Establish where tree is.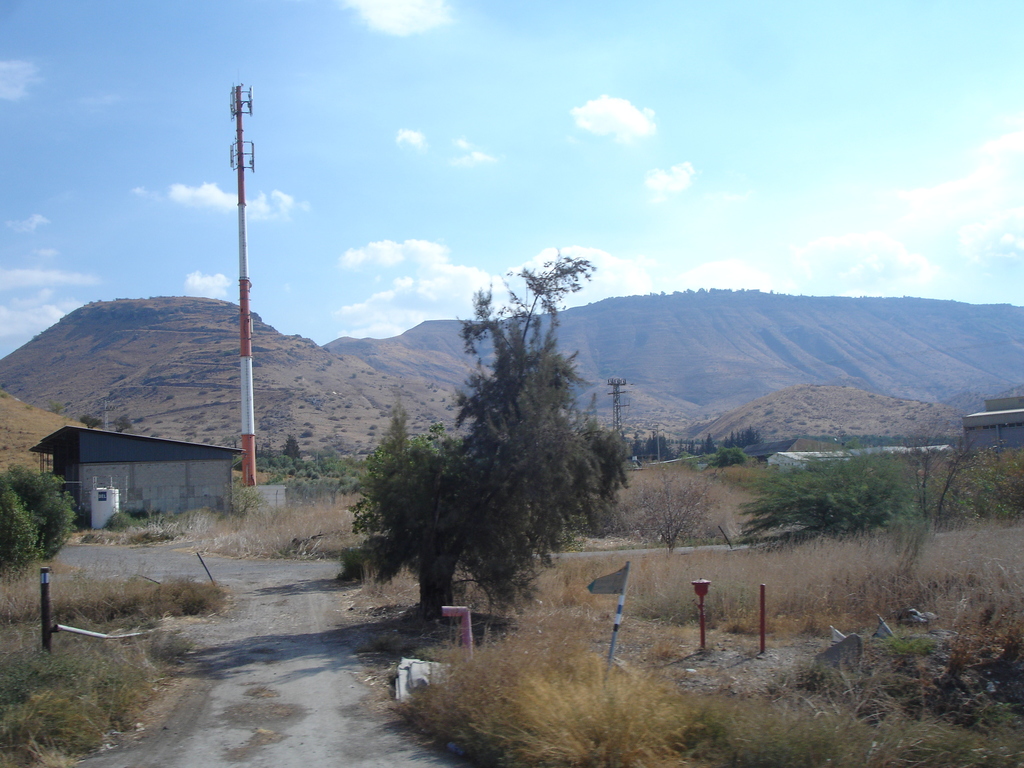
Established at bbox=(285, 434, 303, 463).
